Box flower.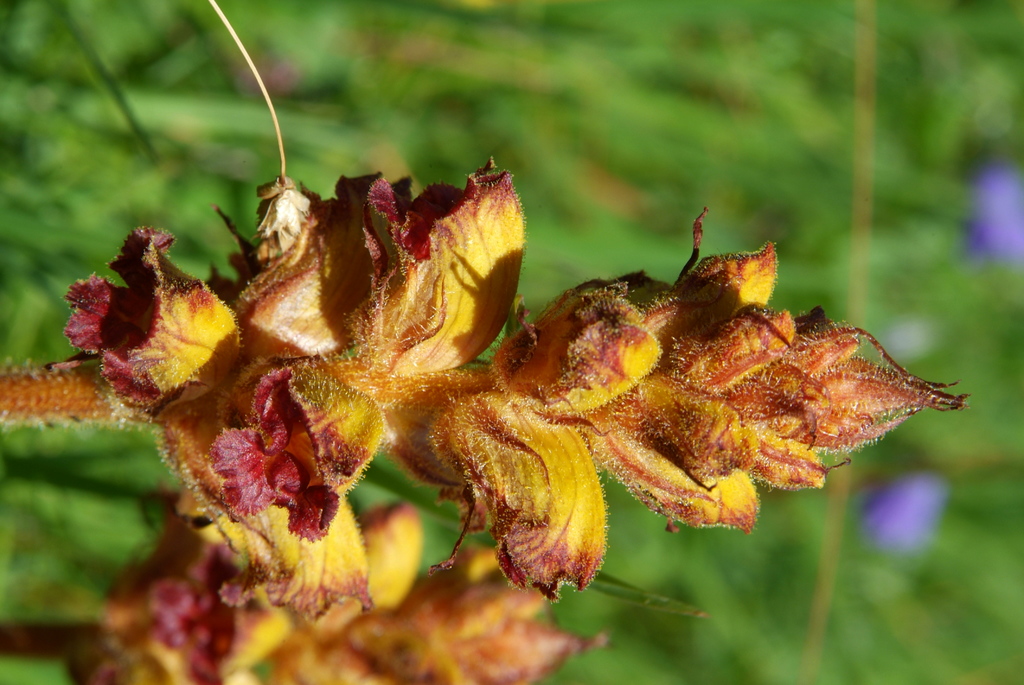
bbox(861, 463, 950, 556).
